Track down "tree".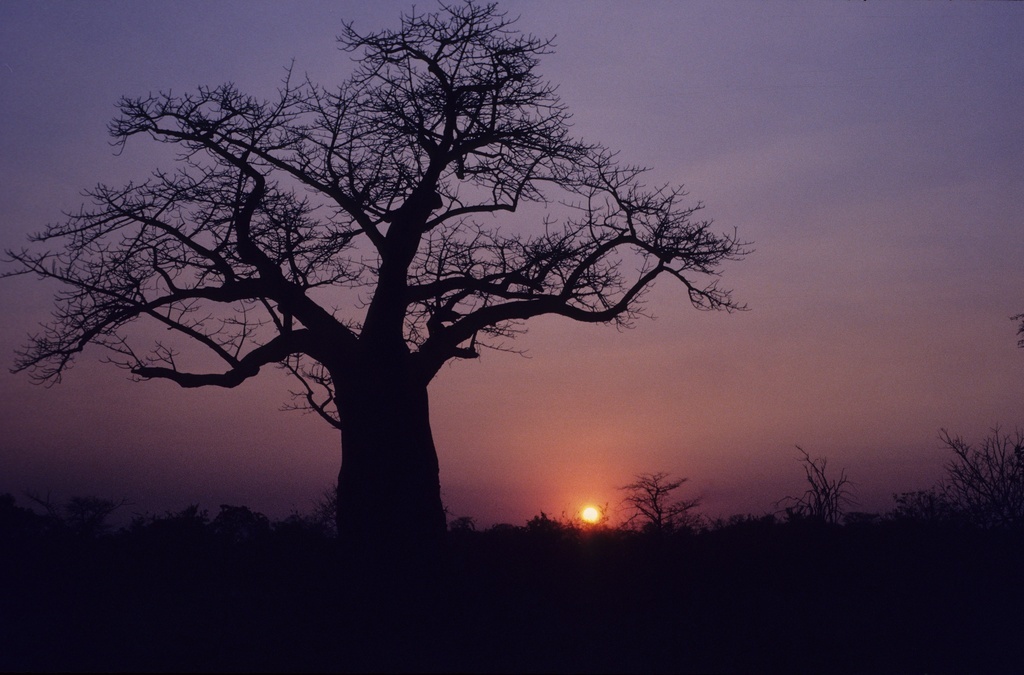
Tracked to select_region(47, 4, 779, 572).
